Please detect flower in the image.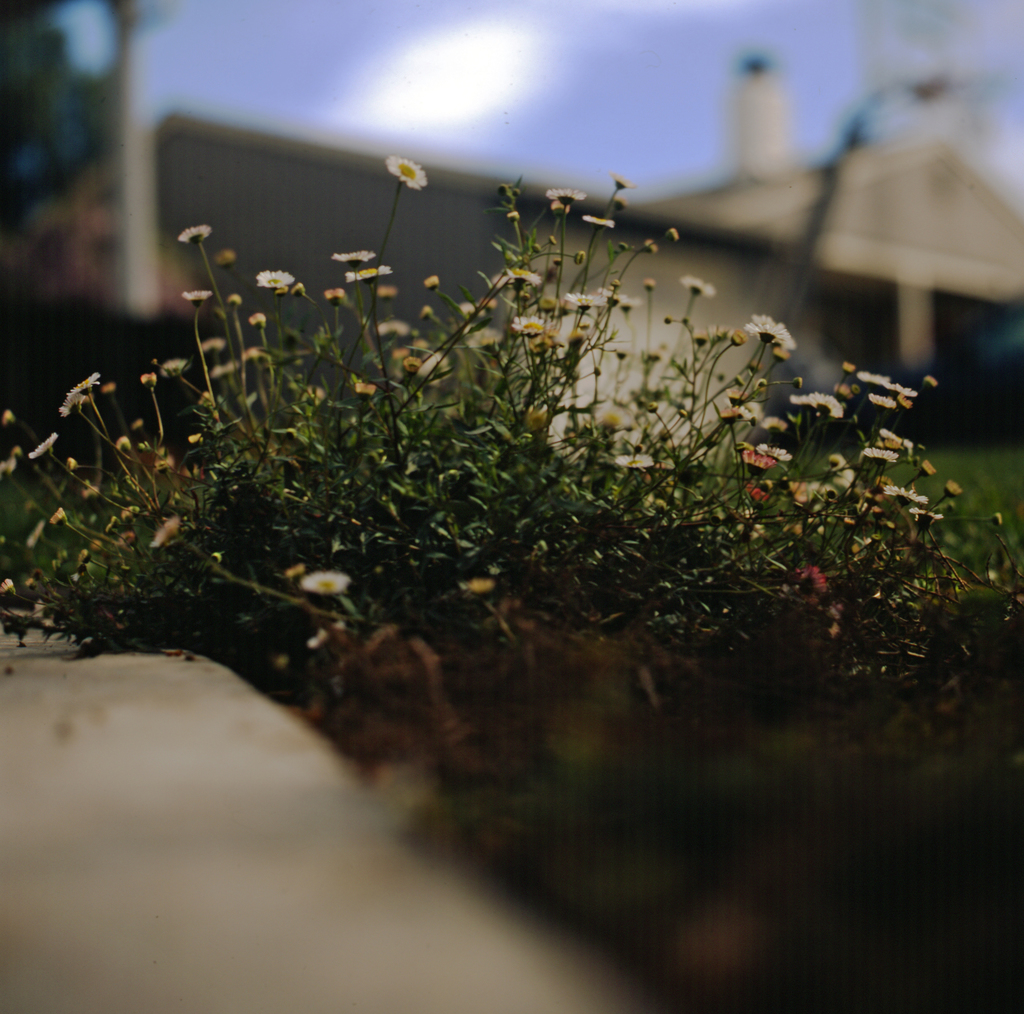
Rect(856, 442, 897, 466).
